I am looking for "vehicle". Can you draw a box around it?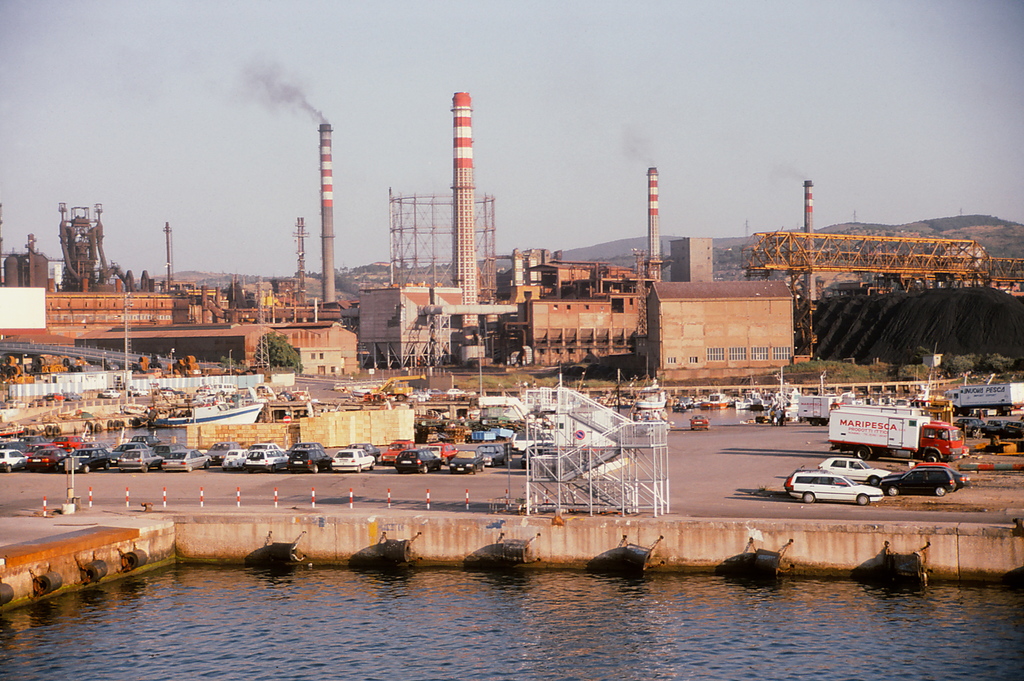
Sure, the bounding box is locate(830, 400, 968, 471).
